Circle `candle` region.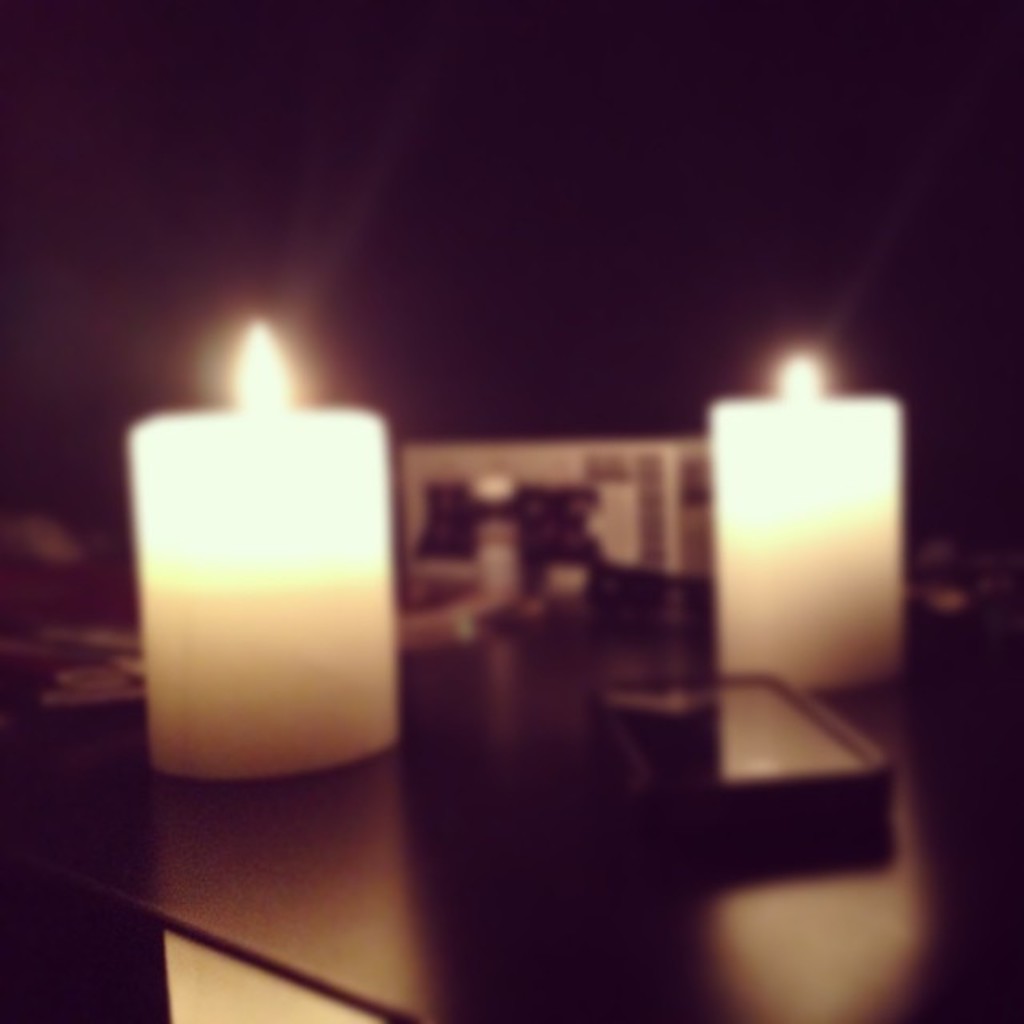
Region: 707/352/901/685.
